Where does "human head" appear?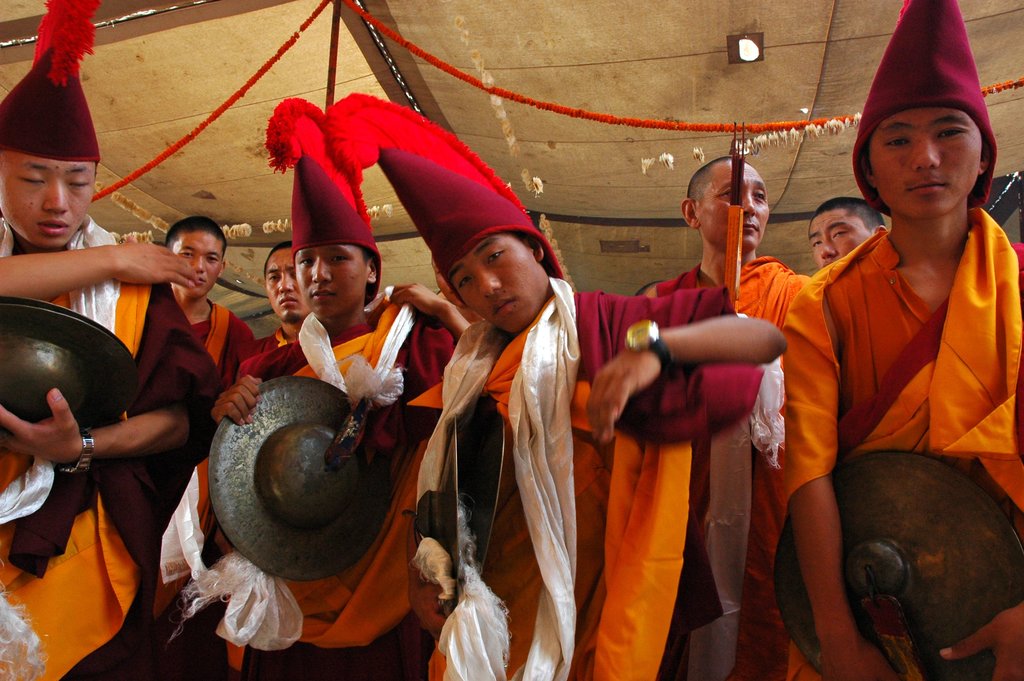
Appears at box(678, 155, 771, 259).
